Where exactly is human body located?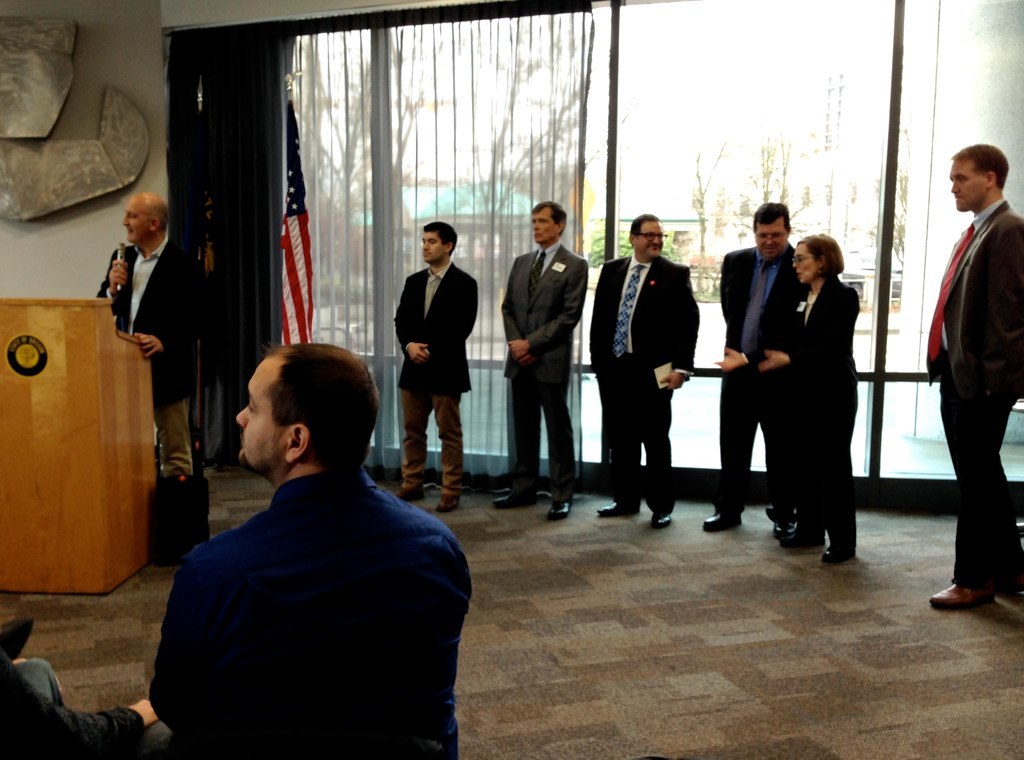
Its bounding box is left=501, top=200, right=602, bottom=495.
